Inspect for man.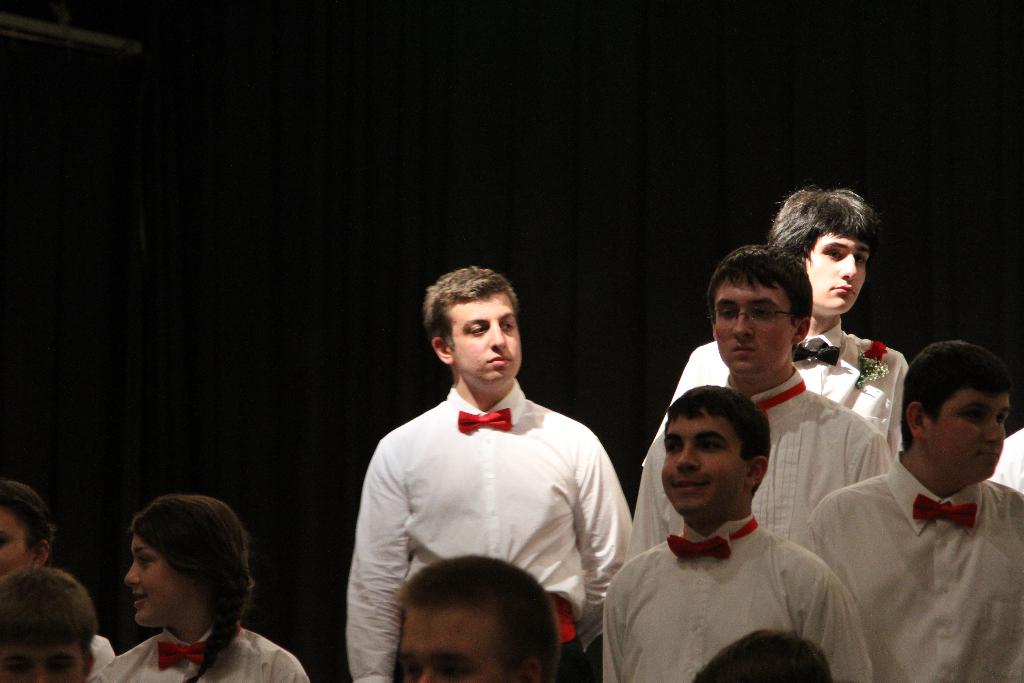
Inspection: x1=790 y1=324 x2=1023 y2=682.
